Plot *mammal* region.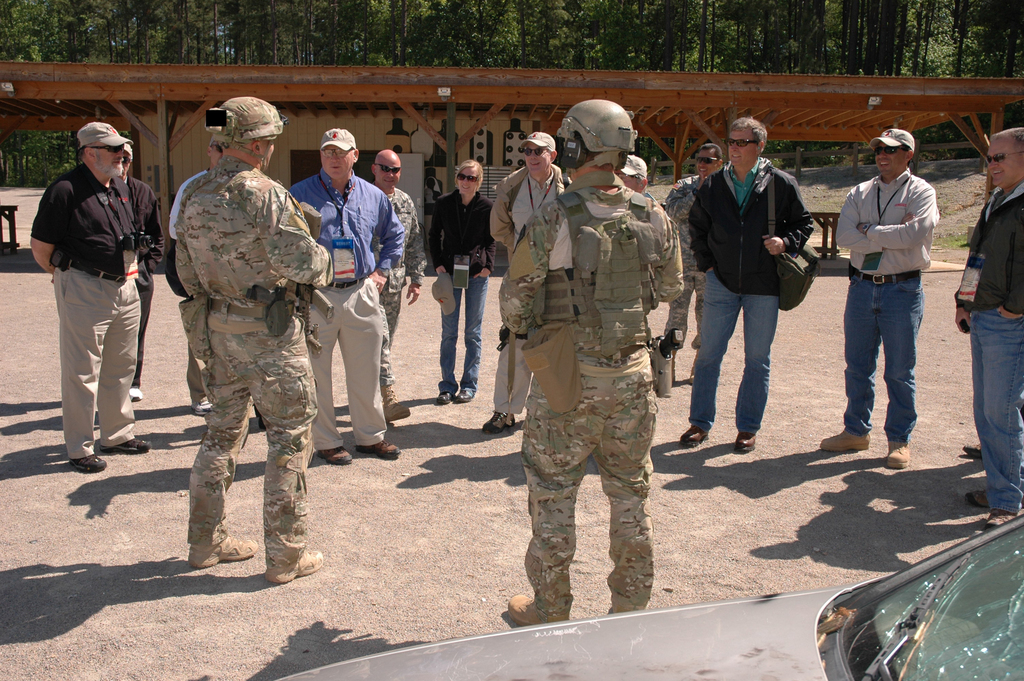
Plotted at locate(678, 122, 815, 454).
